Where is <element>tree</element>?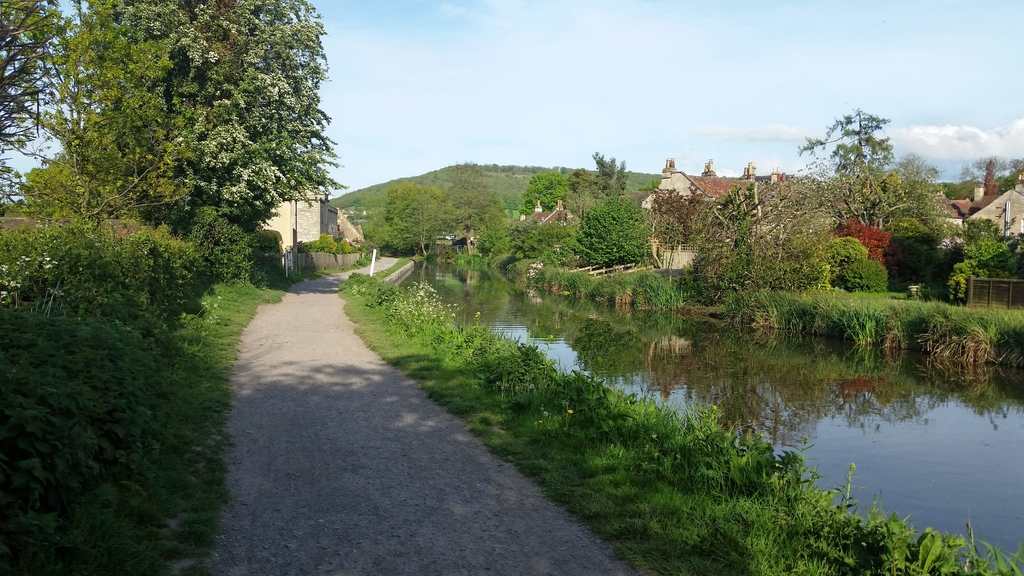
rect(341, 174, 500, 264).
